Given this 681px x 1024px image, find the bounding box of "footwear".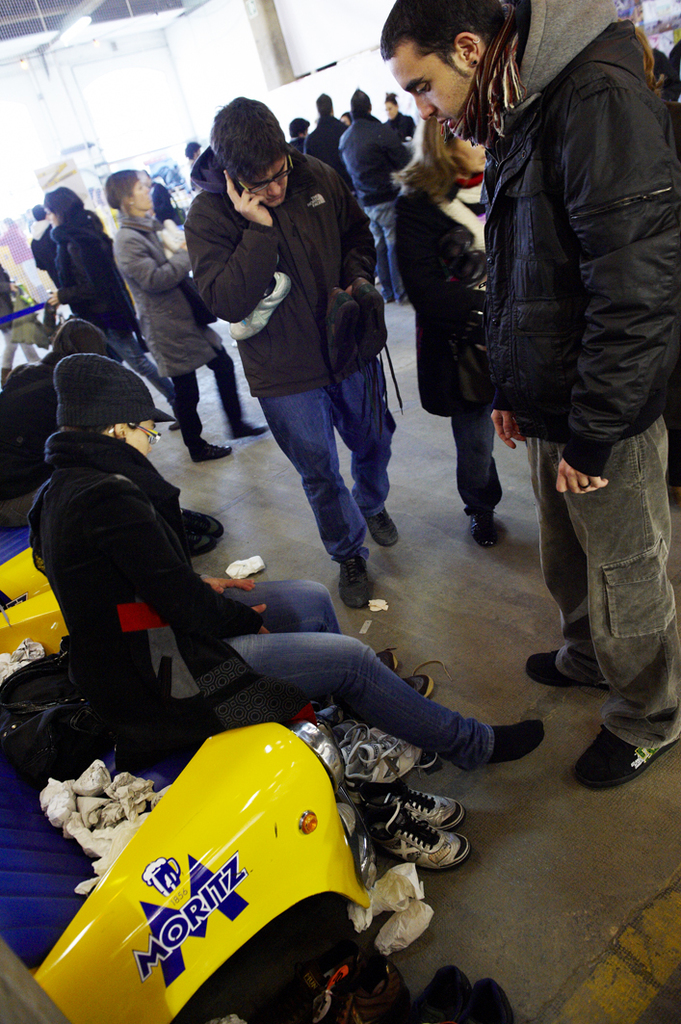
box(186, 426, 255, 470).
